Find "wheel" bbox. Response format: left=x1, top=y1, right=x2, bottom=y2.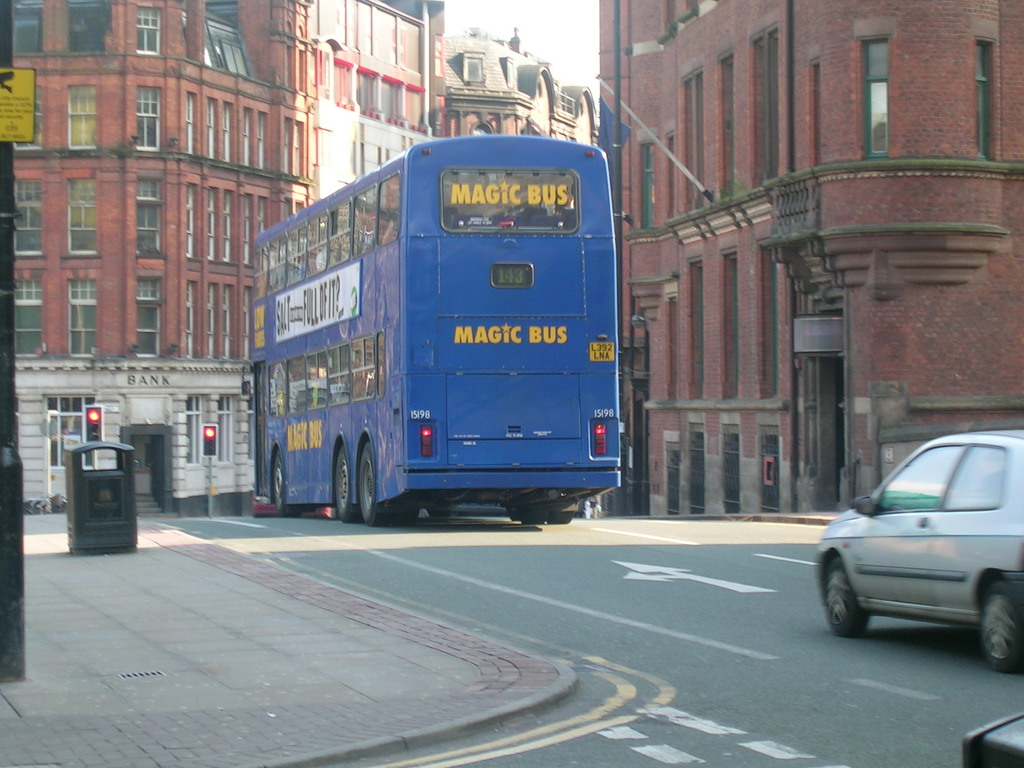
left=548, top=504, right=572, bottom=521.
